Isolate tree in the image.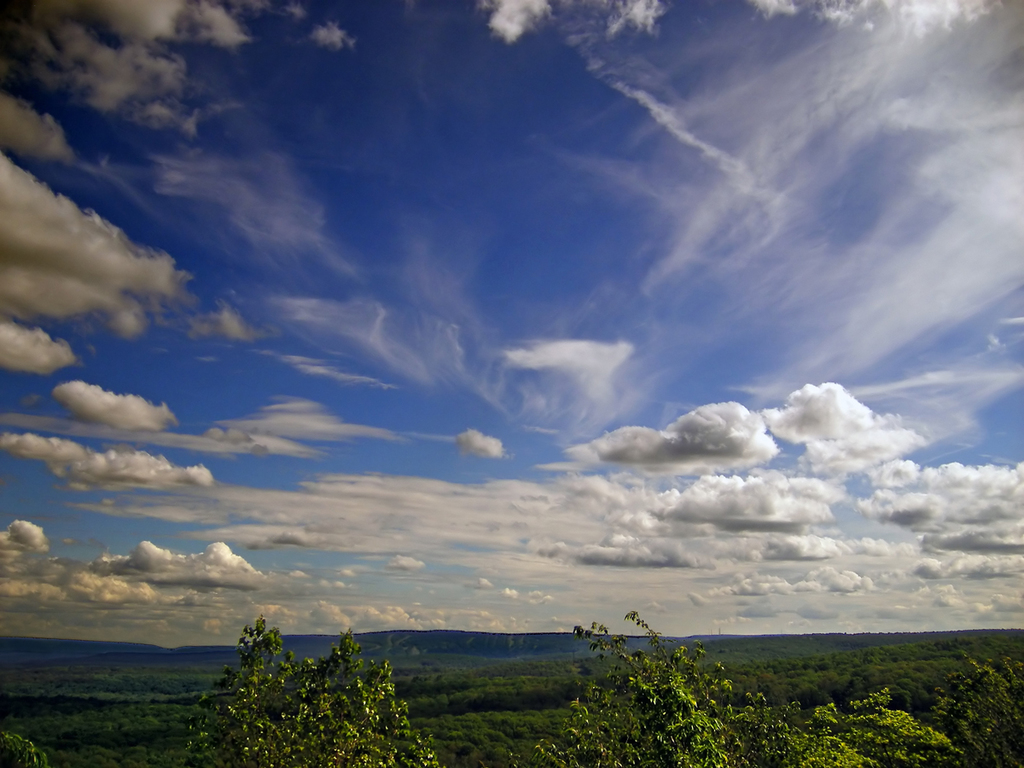
Isolated region: rect(185, 614, 445, 767).
